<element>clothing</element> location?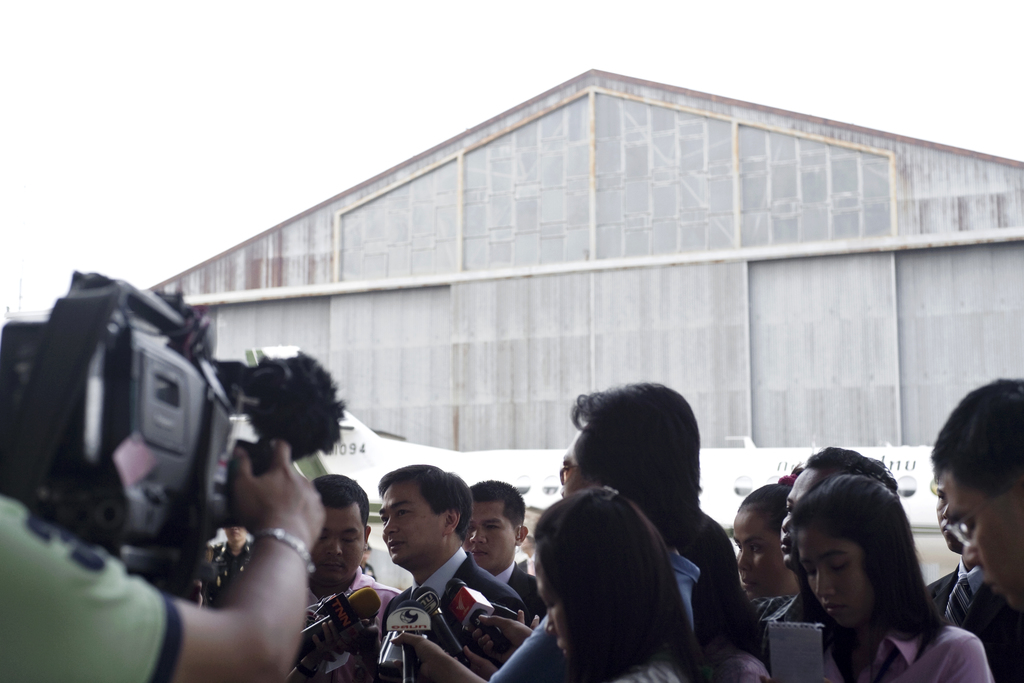
<box>664,531,711,638</box>
